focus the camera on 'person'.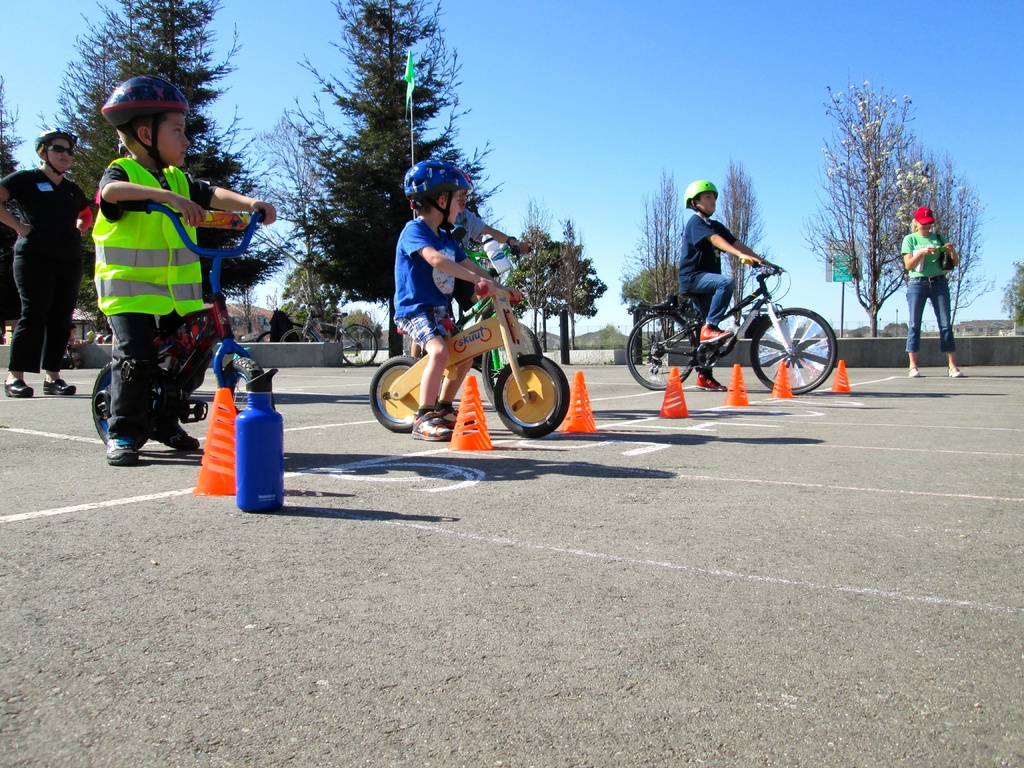
Focus region: detection(673, 179, 773, 397).
